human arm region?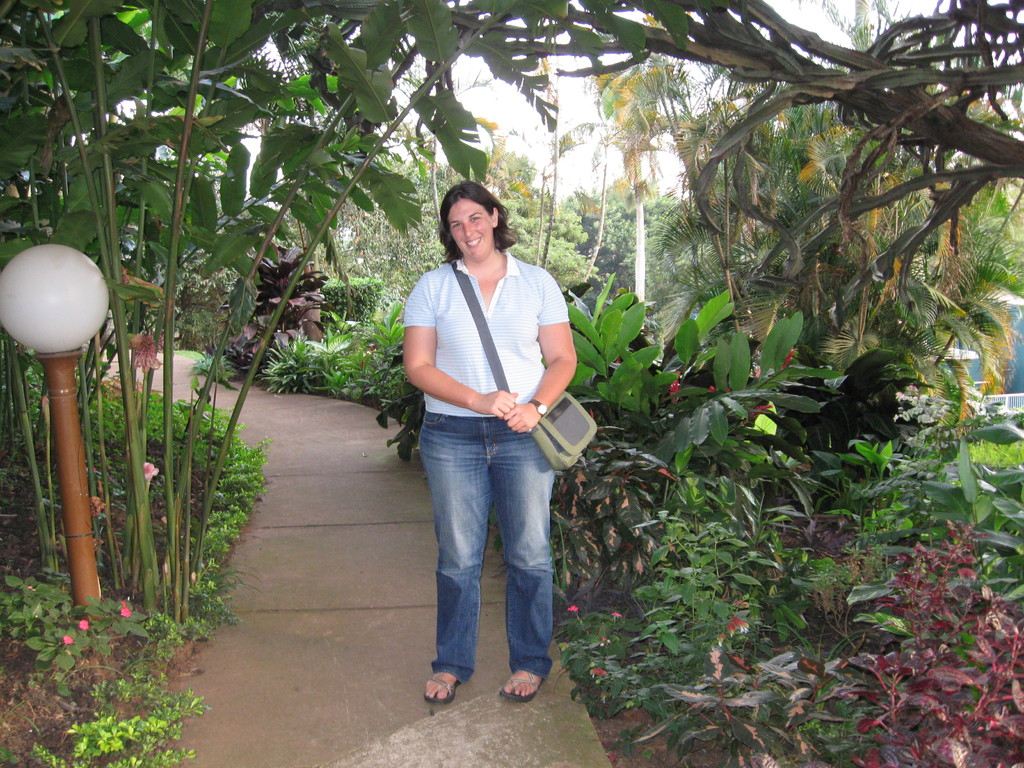
[left=397, top=283, right=525, bottom=419]
